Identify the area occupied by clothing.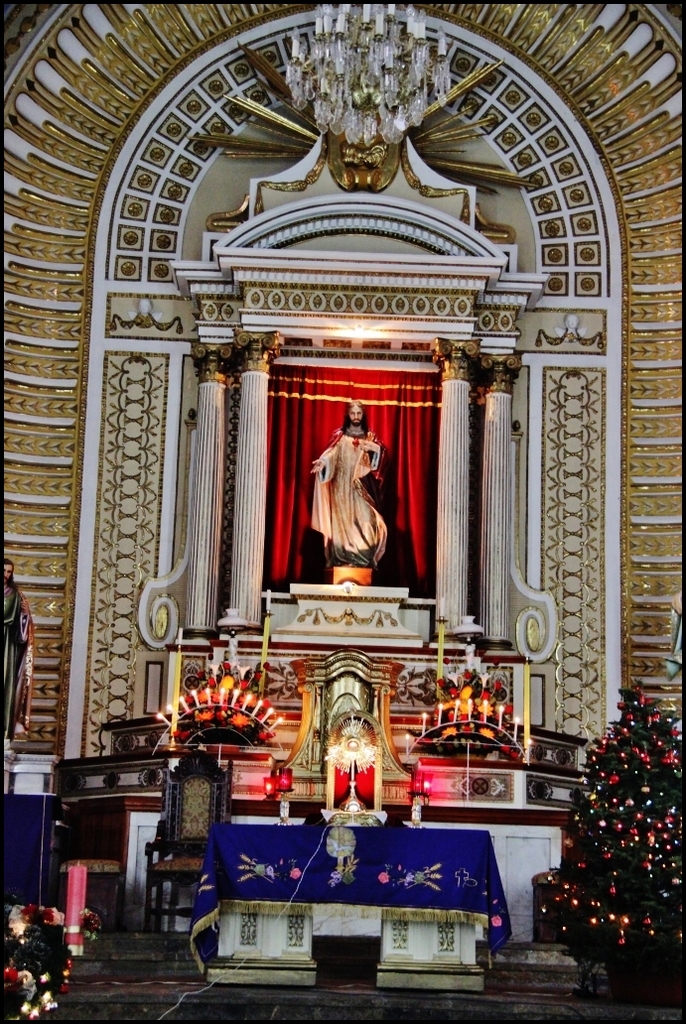
Area: [306,410,403,587].
